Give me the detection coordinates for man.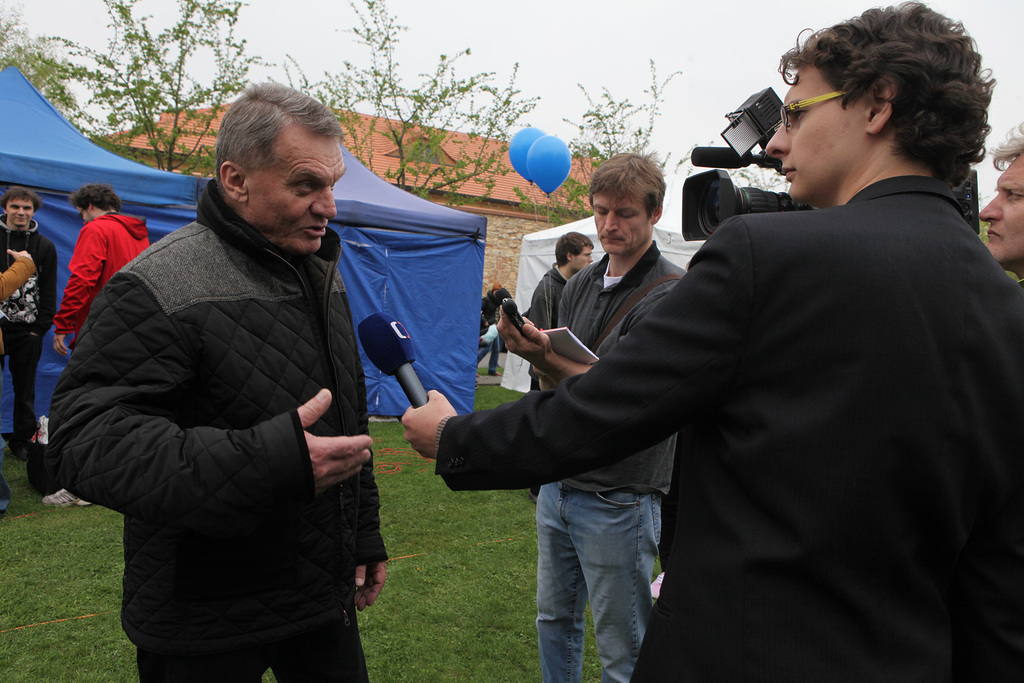
[left=473, top=287, right=512, bottom=383].
